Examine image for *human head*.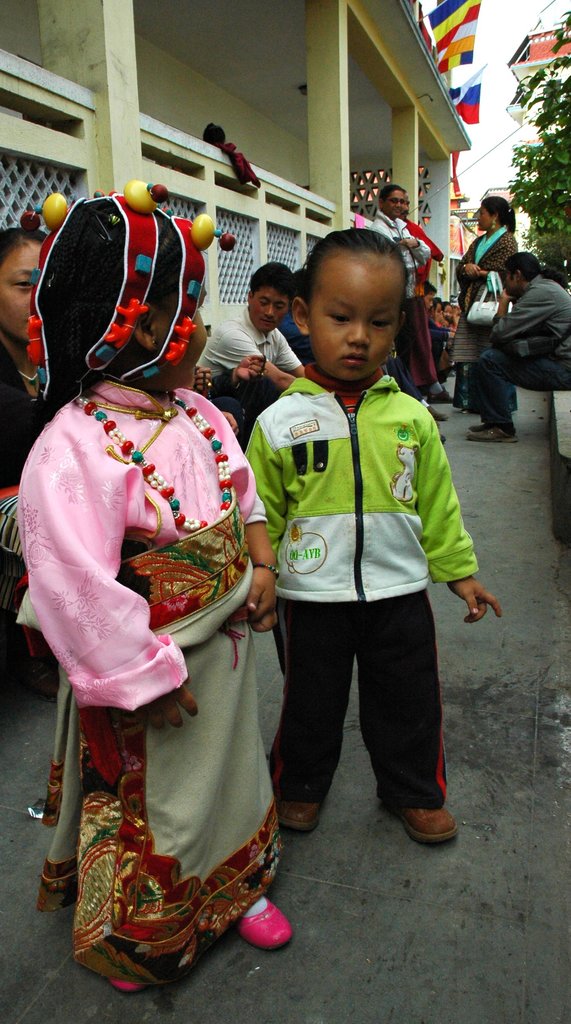
Examination result: box=[381, 183, 412, 217].
